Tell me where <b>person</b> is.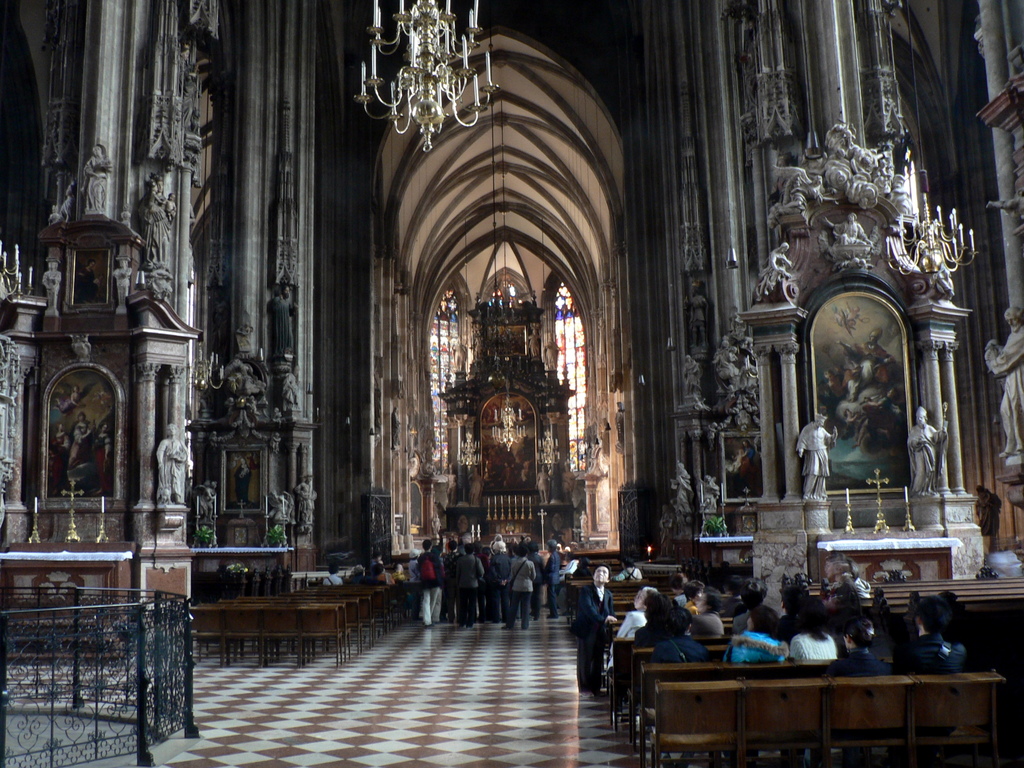
<b>person</b> is at {"x1": 895, "y1": 589, "x2": 968, "y2": 735}.
